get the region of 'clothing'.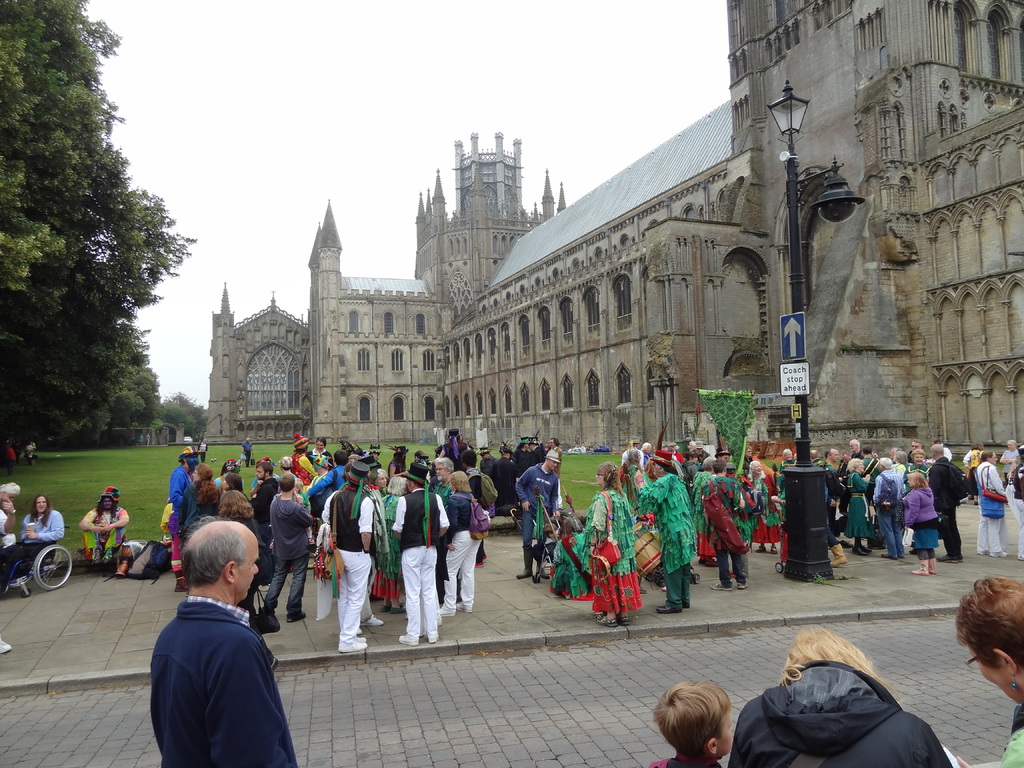
392,486,443,643.
